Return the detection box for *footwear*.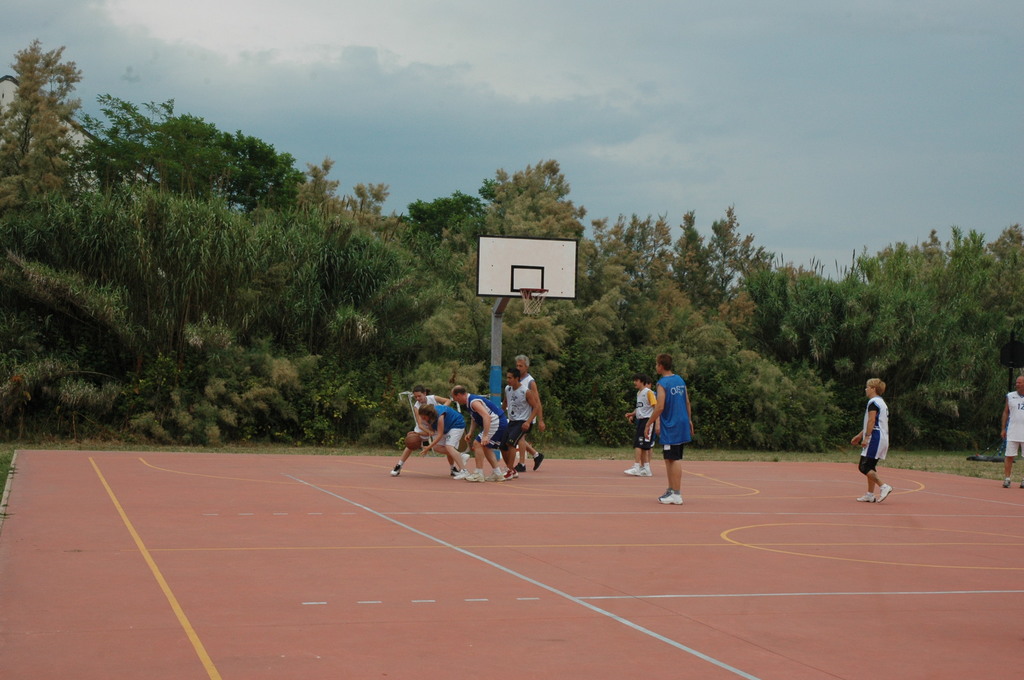
region(486, 470, 500, 480).
